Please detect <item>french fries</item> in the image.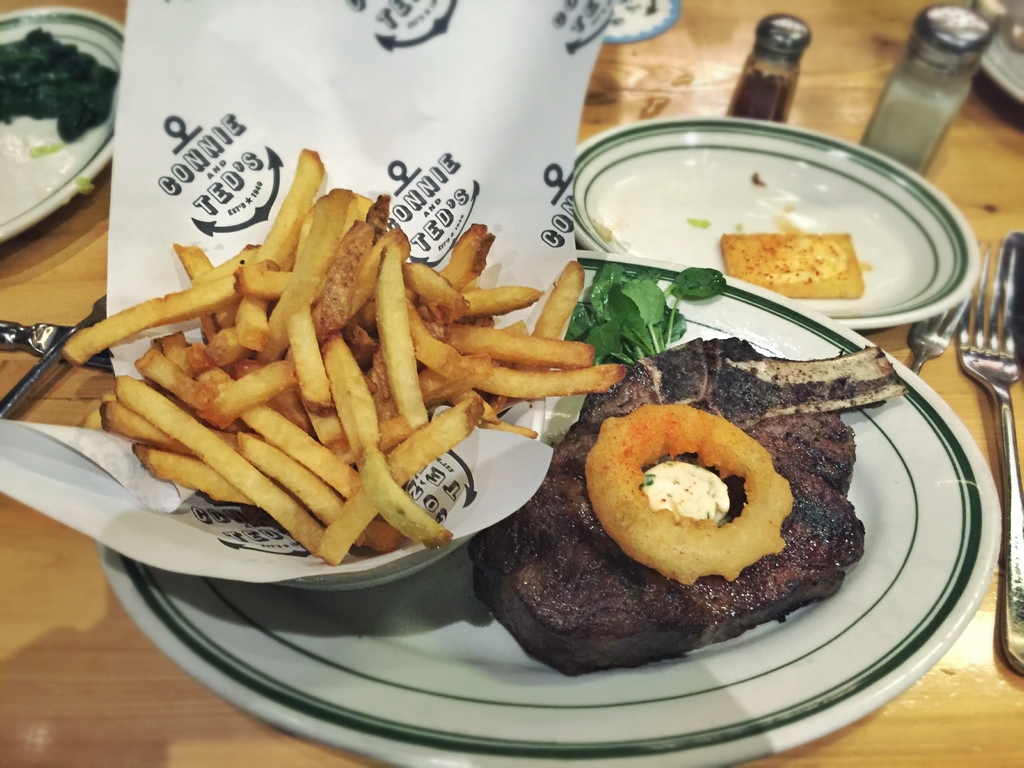
(313,396,487,561).
